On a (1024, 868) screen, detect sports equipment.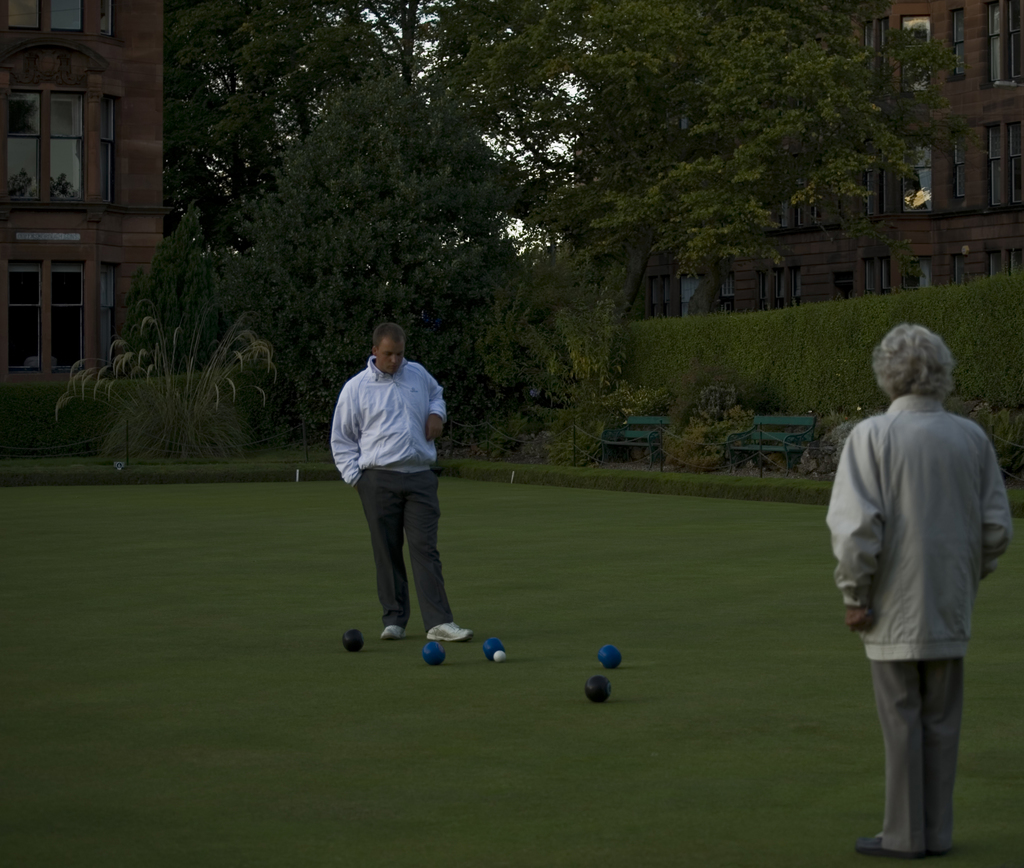
region(598, 642, 628, 675).
